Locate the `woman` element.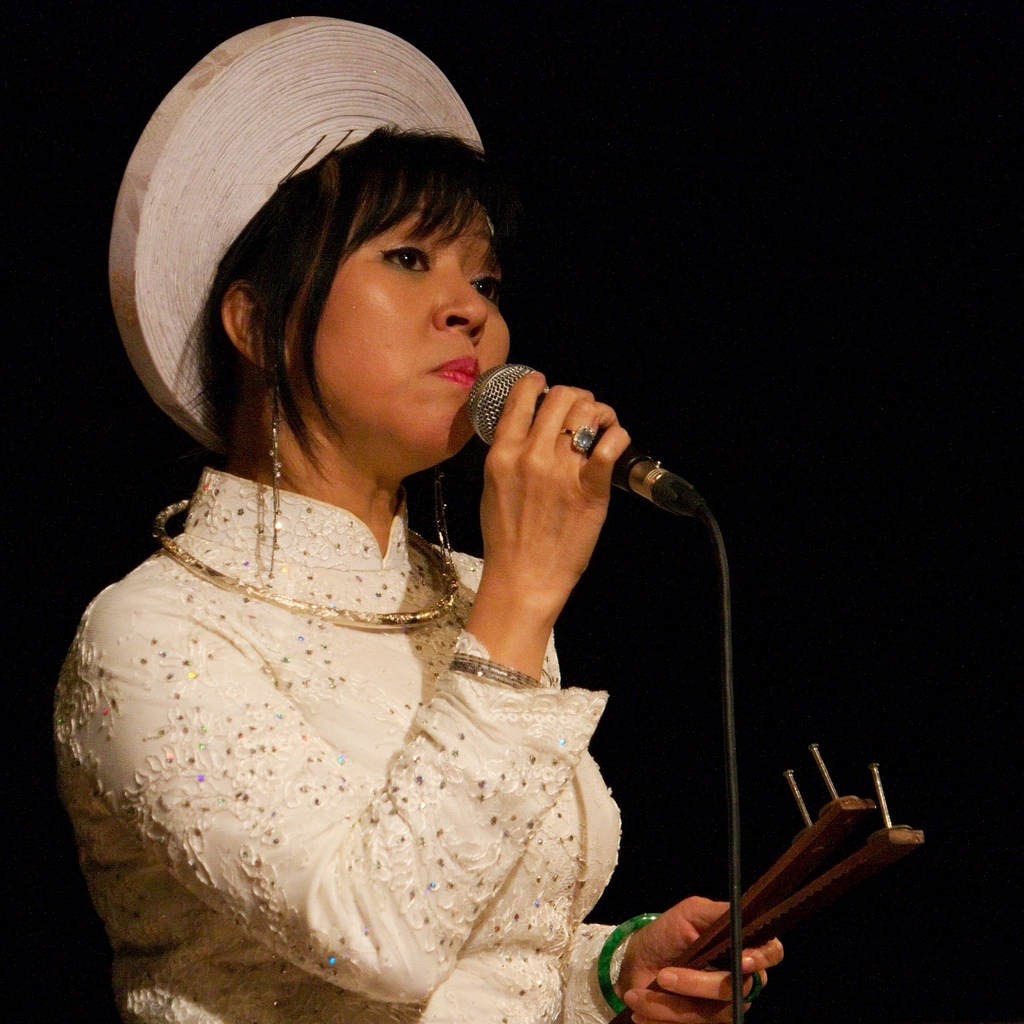
Element bbox: (24, 71, 761, 1023).
